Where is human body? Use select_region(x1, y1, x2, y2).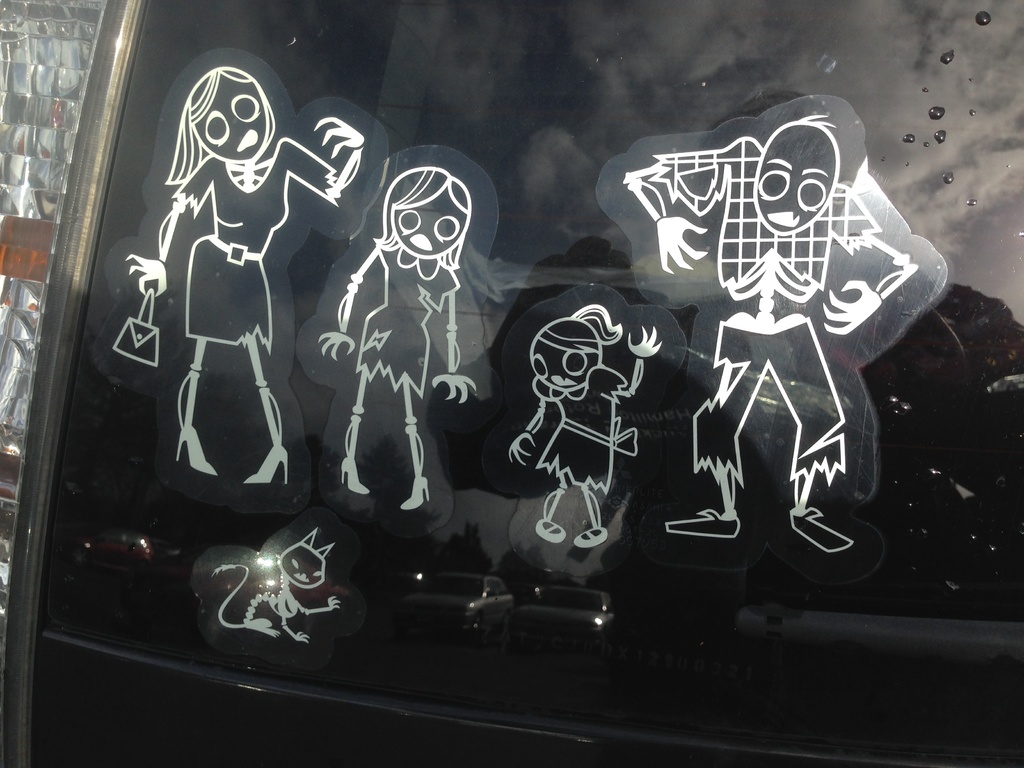
select_region(506, 296, 662, 545).
